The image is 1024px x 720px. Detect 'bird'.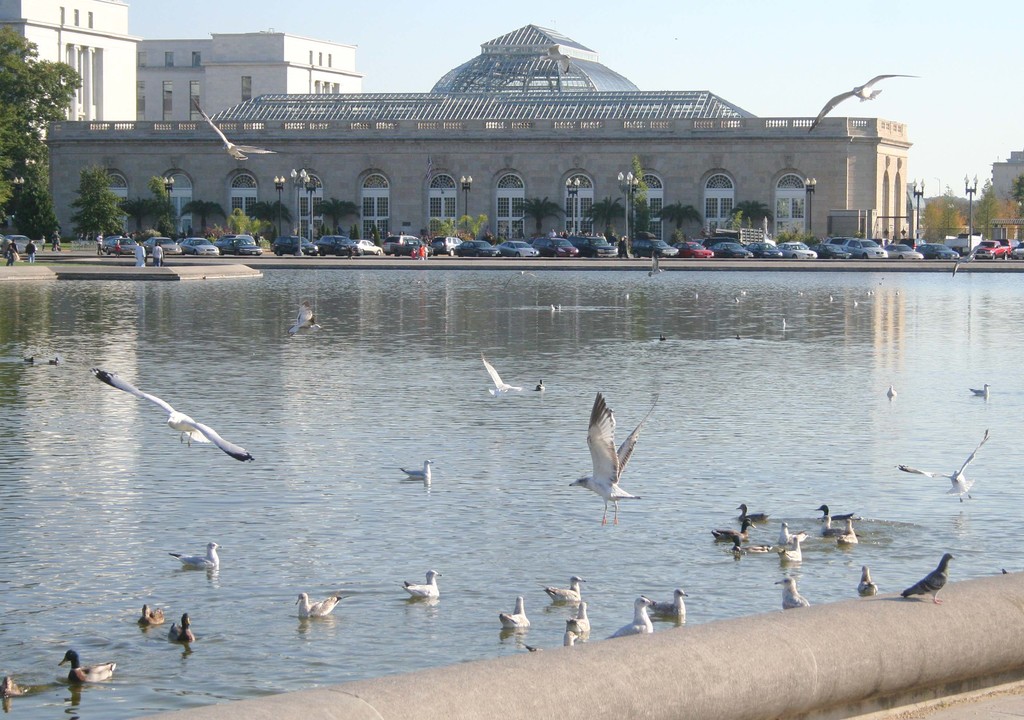
Detection: [58,649,121,684].
